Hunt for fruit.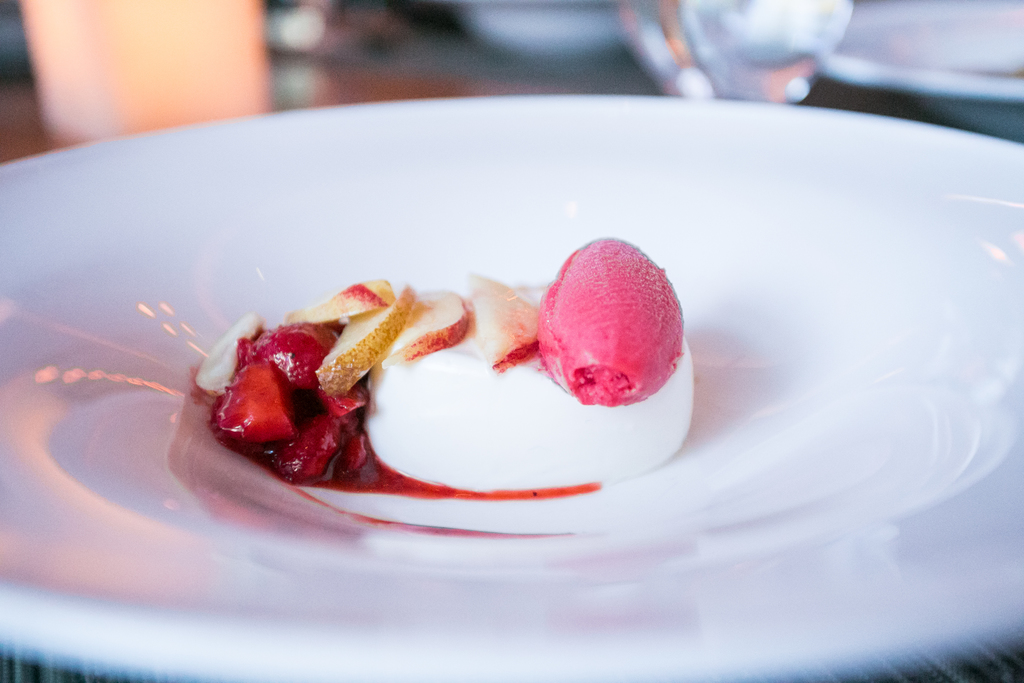
Hunted down at BBox(195, 281, 545, 488).
